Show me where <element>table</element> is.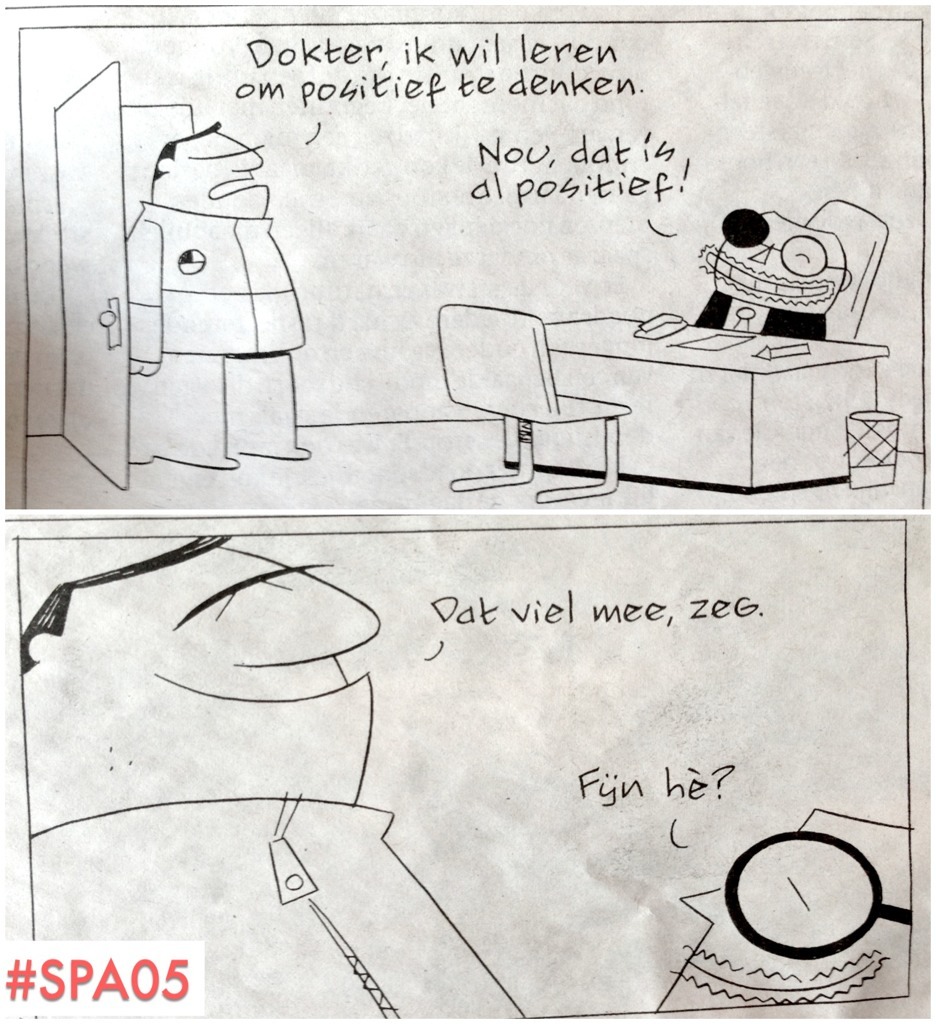
<element>table</element> is at region(469, 268, 894, 487).
